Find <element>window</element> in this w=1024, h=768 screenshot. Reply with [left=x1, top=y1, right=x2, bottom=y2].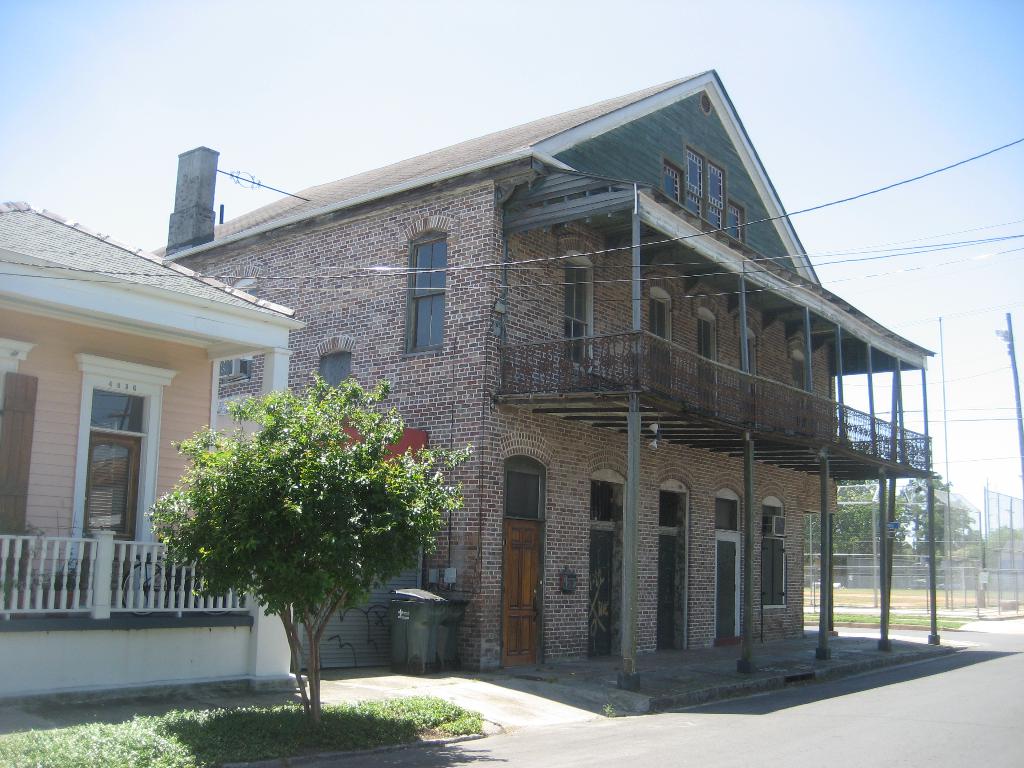
[left=564, top=236, right=591, bottom=371].
